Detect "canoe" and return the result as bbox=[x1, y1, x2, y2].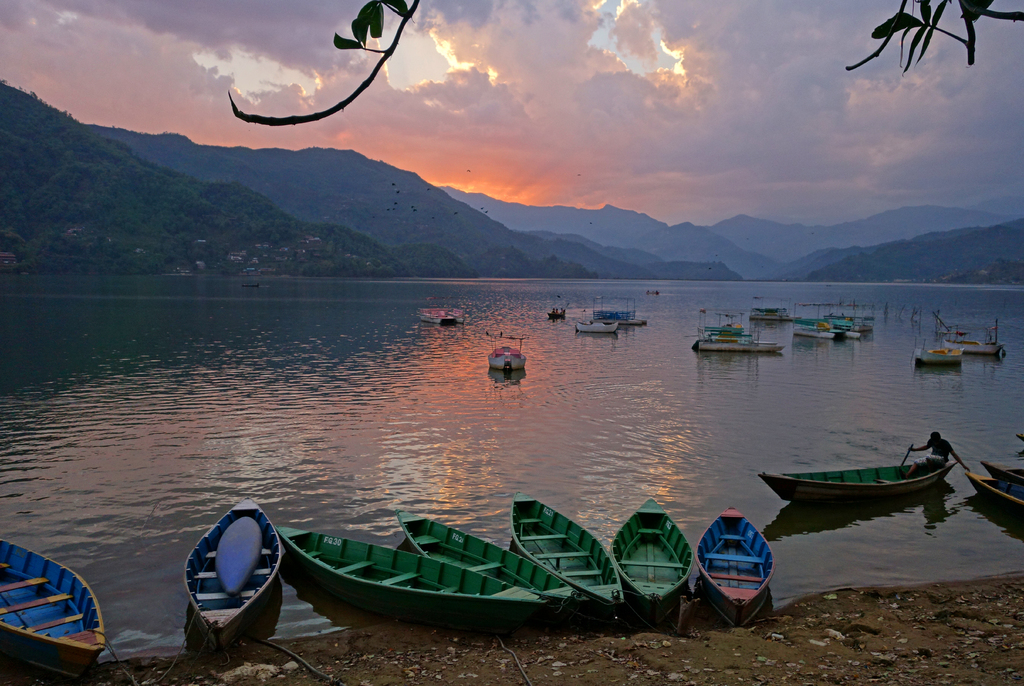
bbox=[978, 460, 1023, 486].
